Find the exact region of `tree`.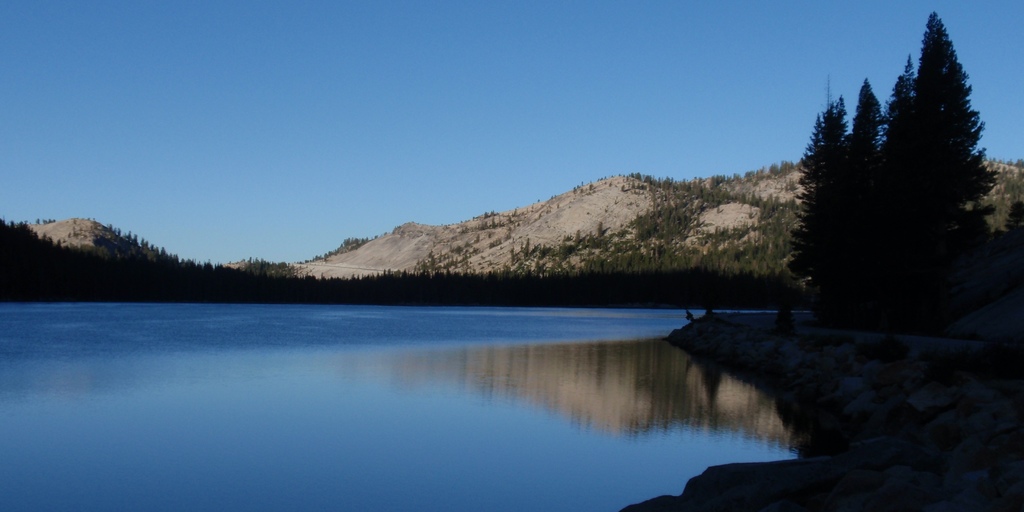
Exact region: {"x1": 897, "y1": 13, "x2": 1003, "y2": 292}.
